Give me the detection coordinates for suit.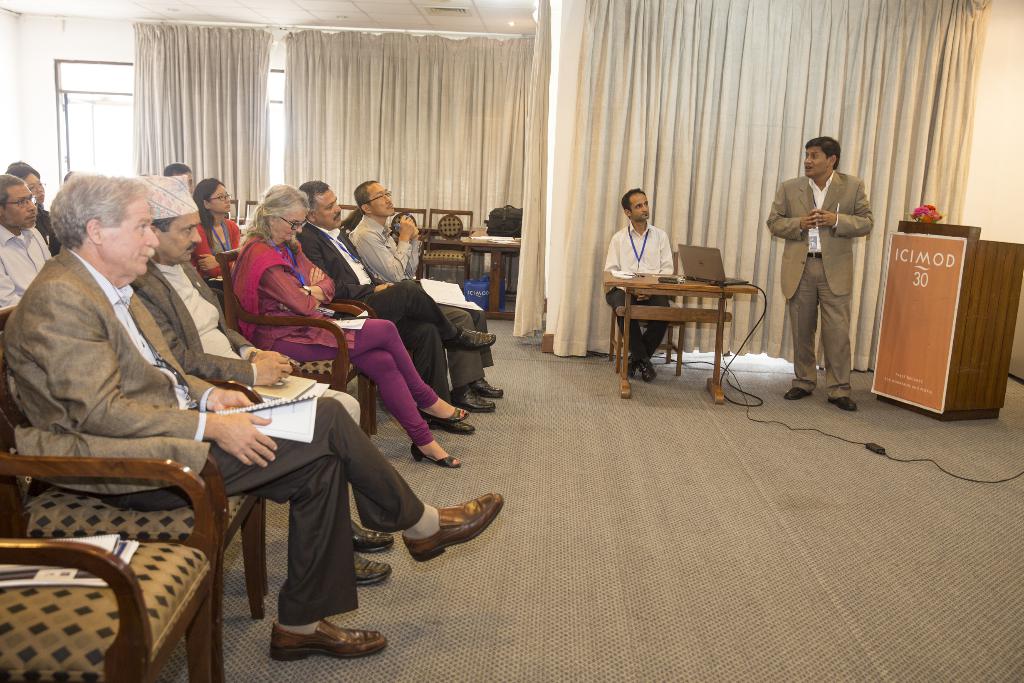
bbox=(0, 248, 426, 628).
